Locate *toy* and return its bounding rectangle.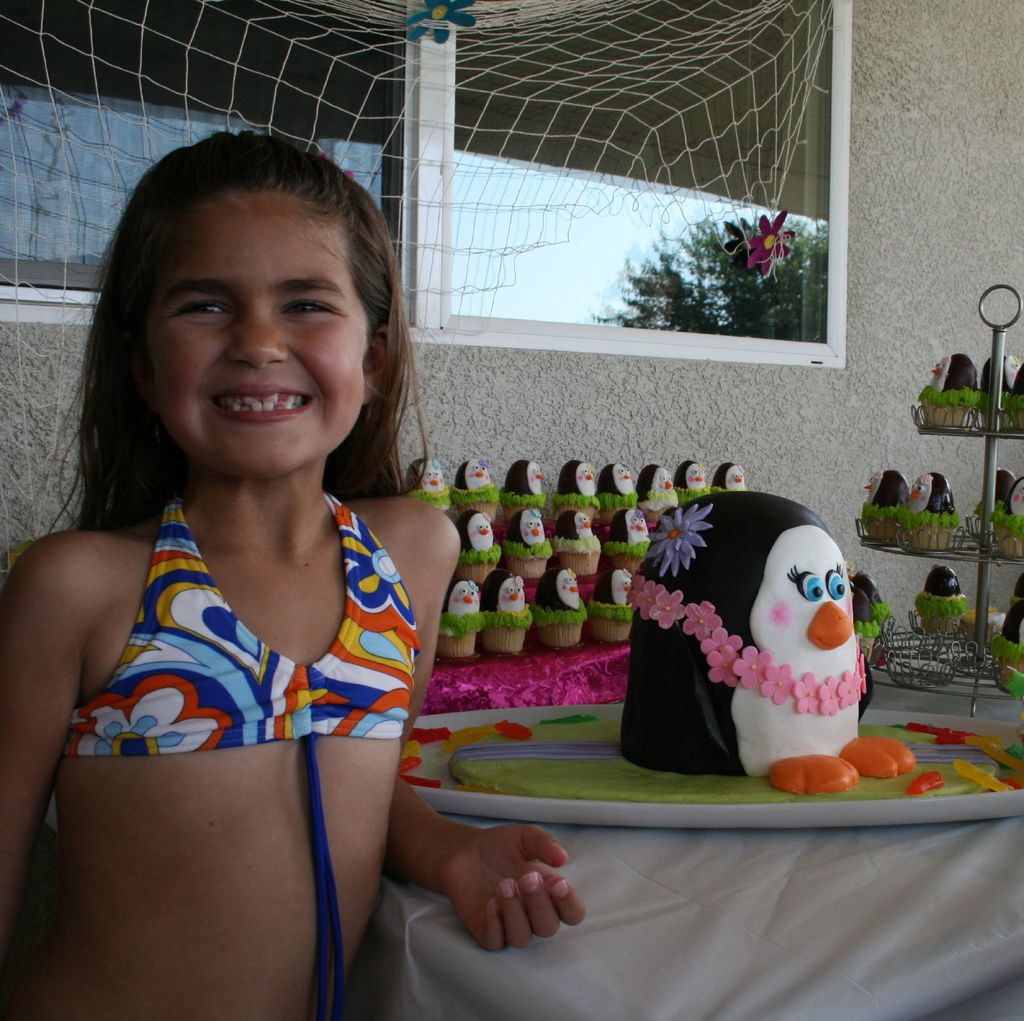
l=995, t=598, r=1023, b=707.
